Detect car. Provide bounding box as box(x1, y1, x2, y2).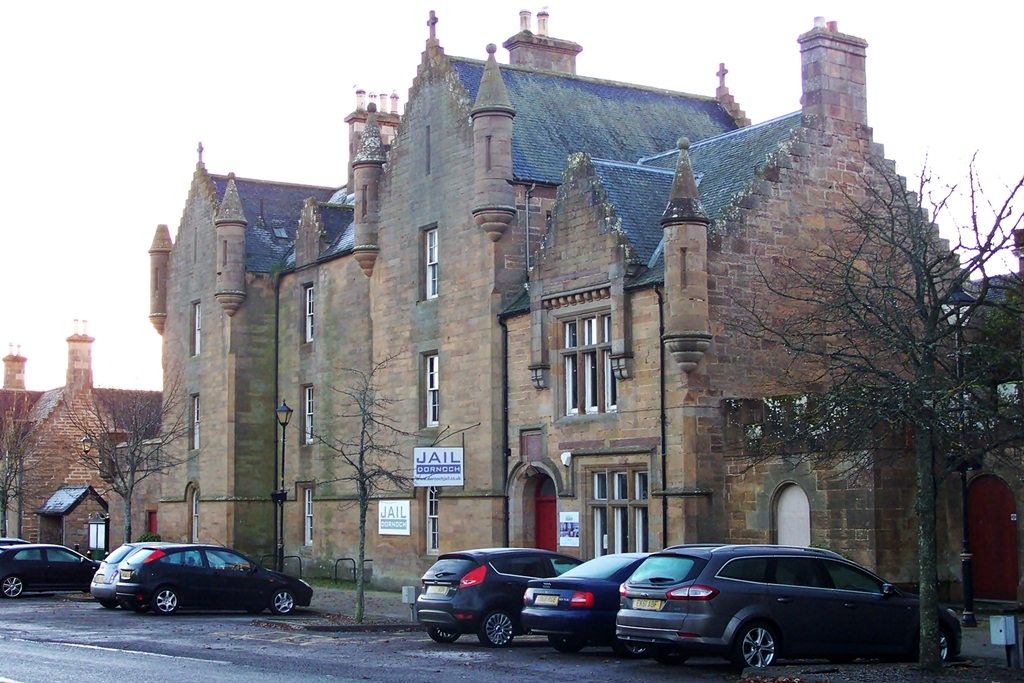
box(522, 549, 656, 658).
